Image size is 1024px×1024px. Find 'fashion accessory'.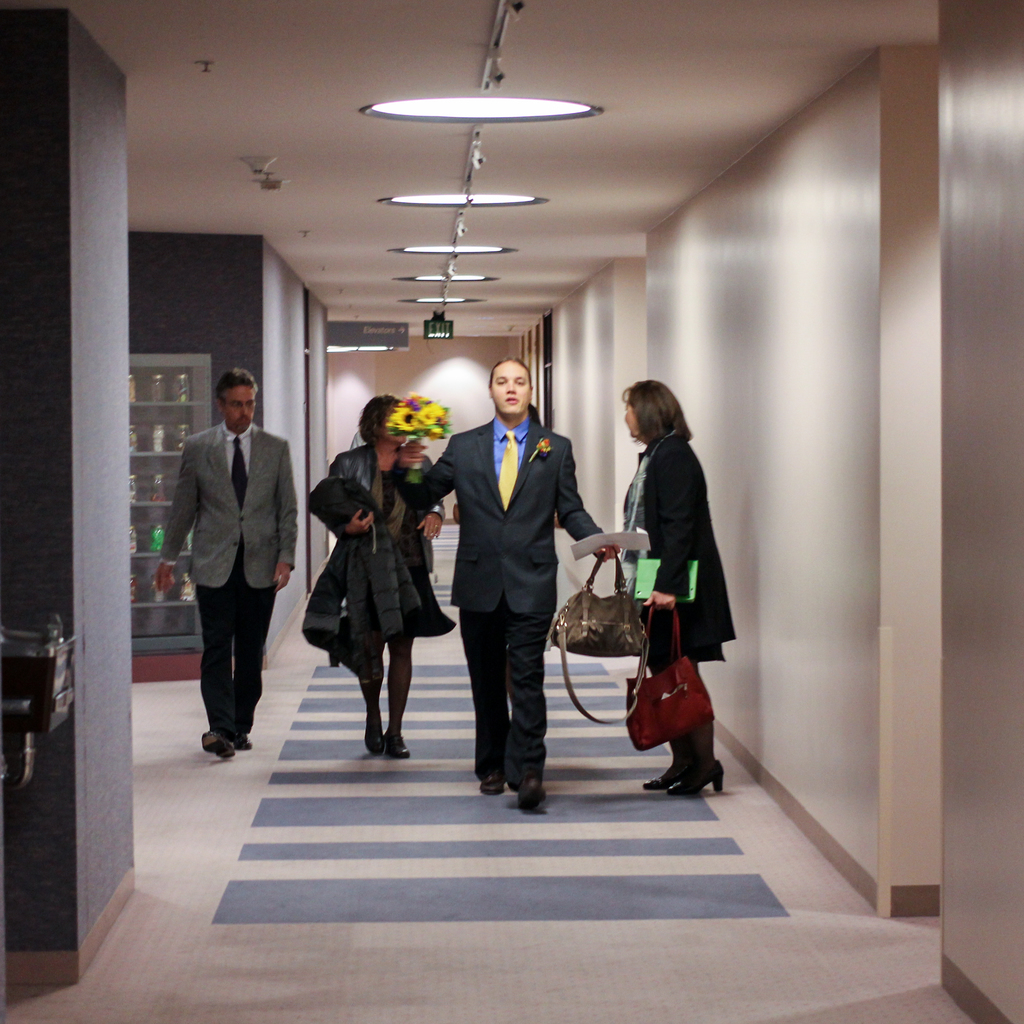
<box>478,776,506,794</box>.
